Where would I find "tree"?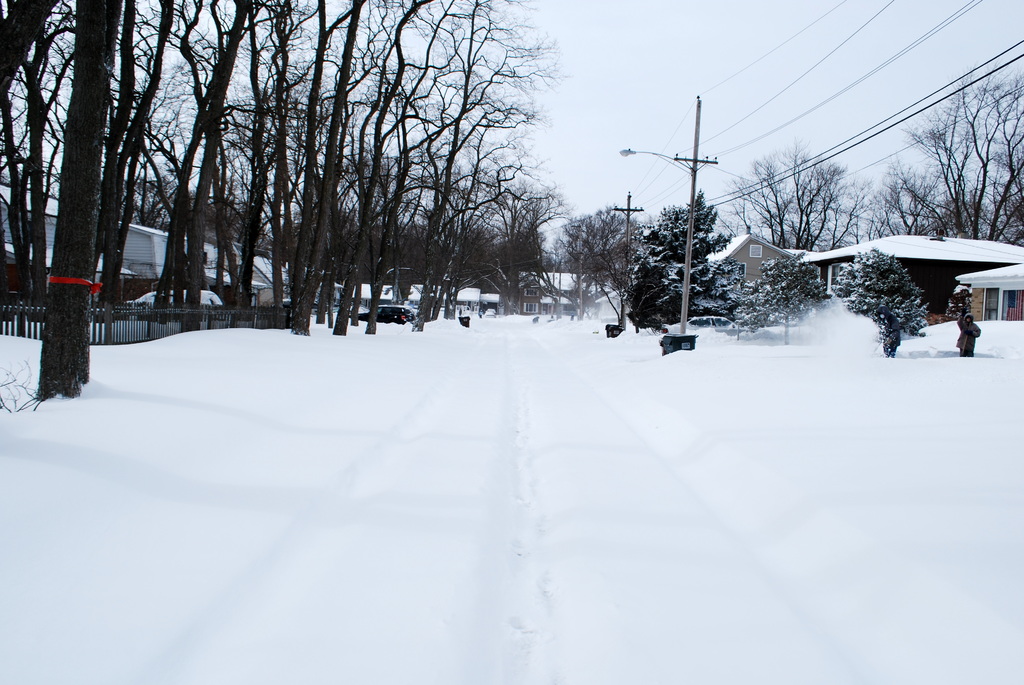
At <region>721, 139, 870, 248</region>.
